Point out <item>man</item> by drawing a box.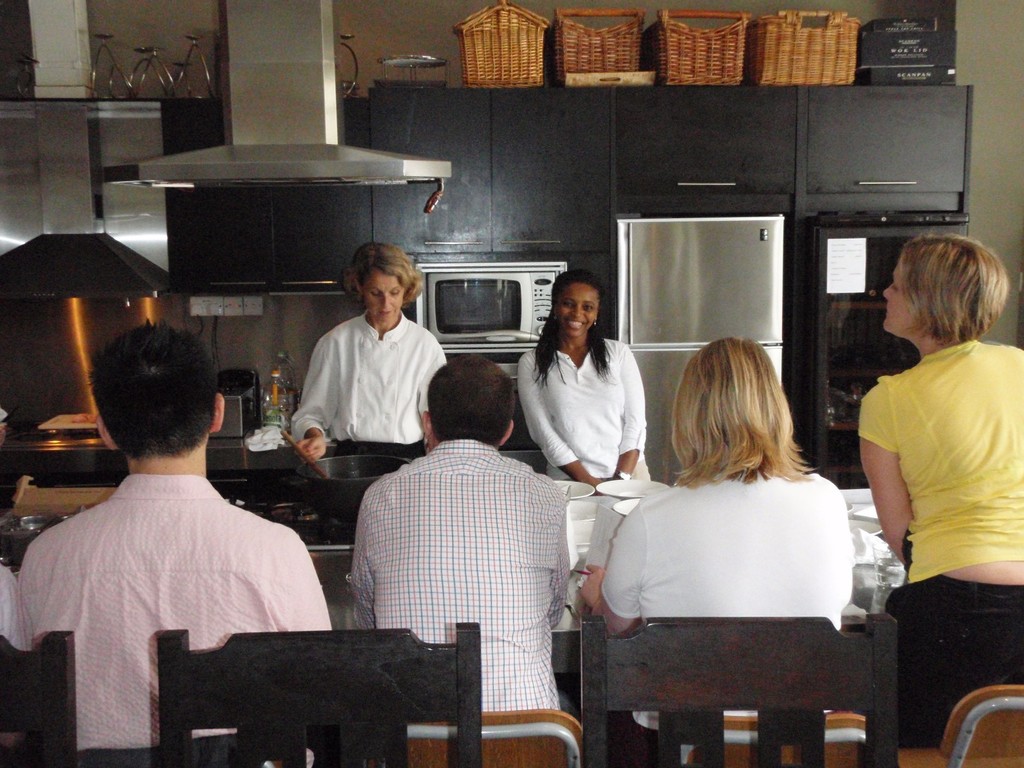
(left=344, top=353, right=568, bottom=712).
